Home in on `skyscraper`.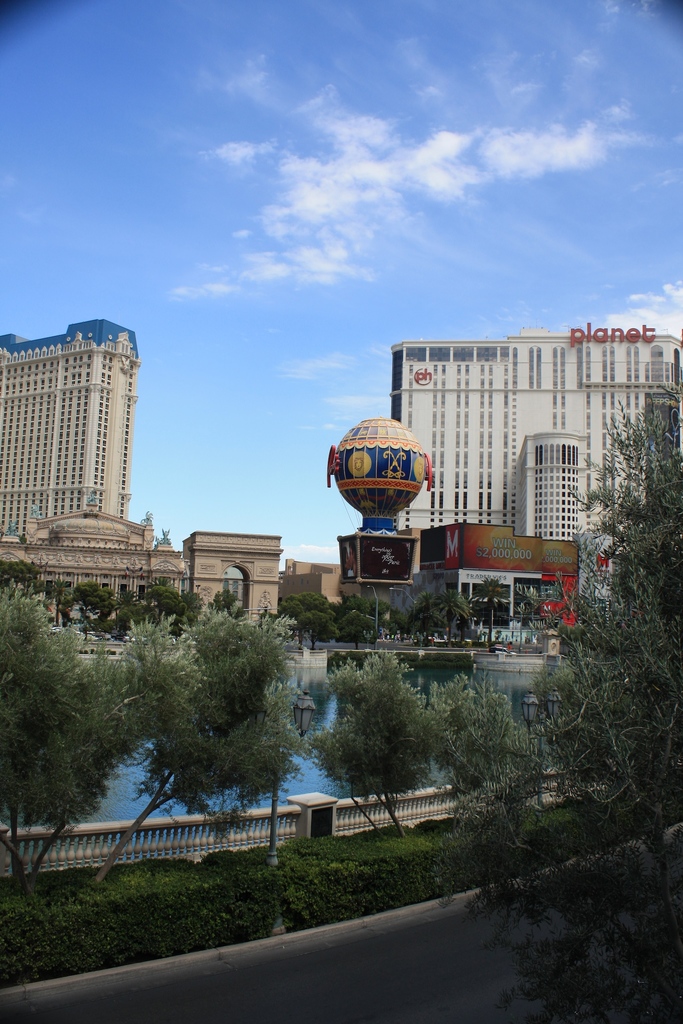
Homed in at <bbox>384, 333, 682, 645</bbox>.
